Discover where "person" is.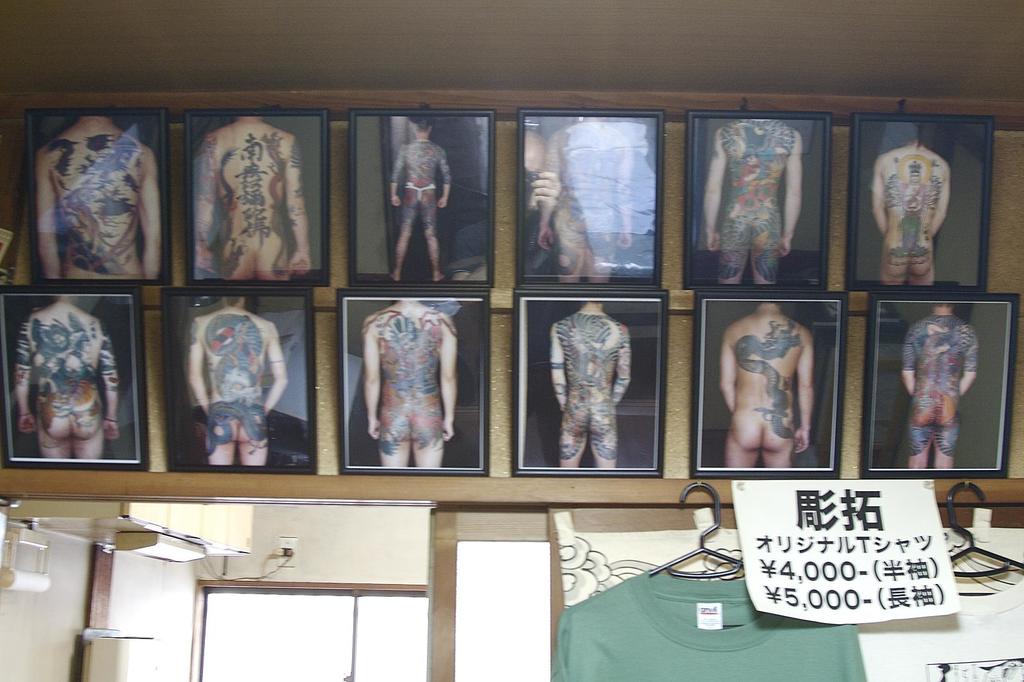
Discovered at box=[699, 111, 804, 286].
